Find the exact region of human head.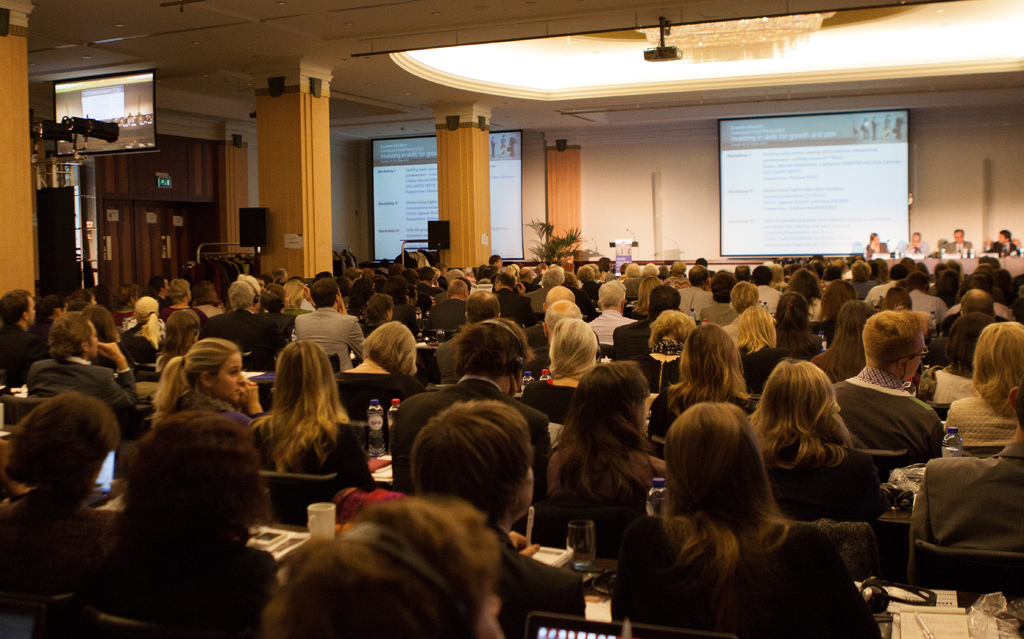
Exact region: <box>911,257,927,279</box>.
